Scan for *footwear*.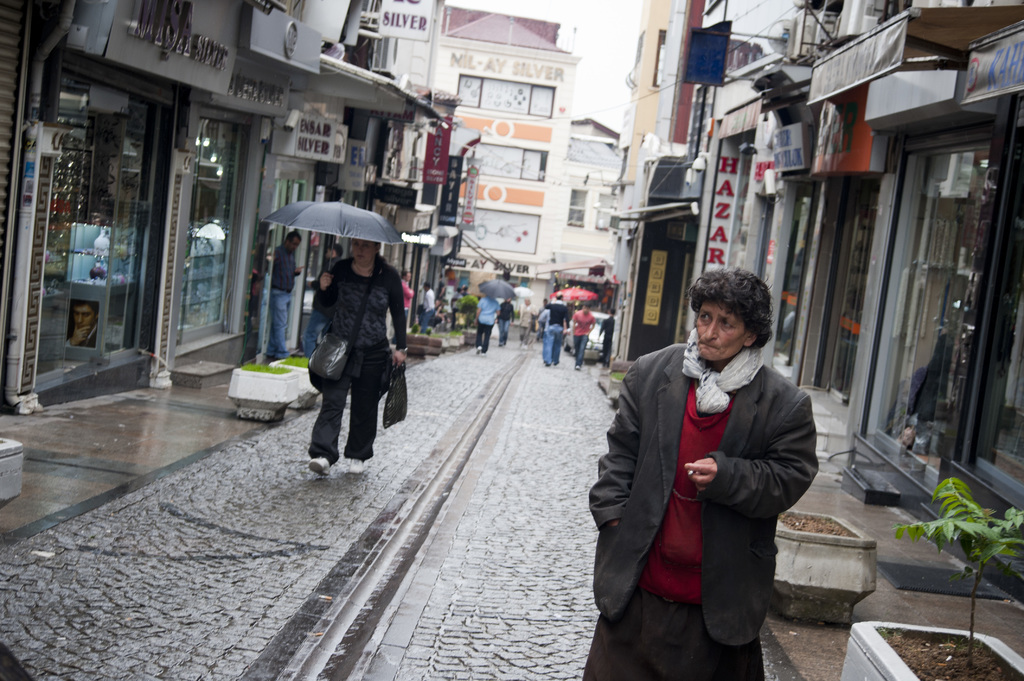
Scan result: select_region(475, 346, 481, 356).
